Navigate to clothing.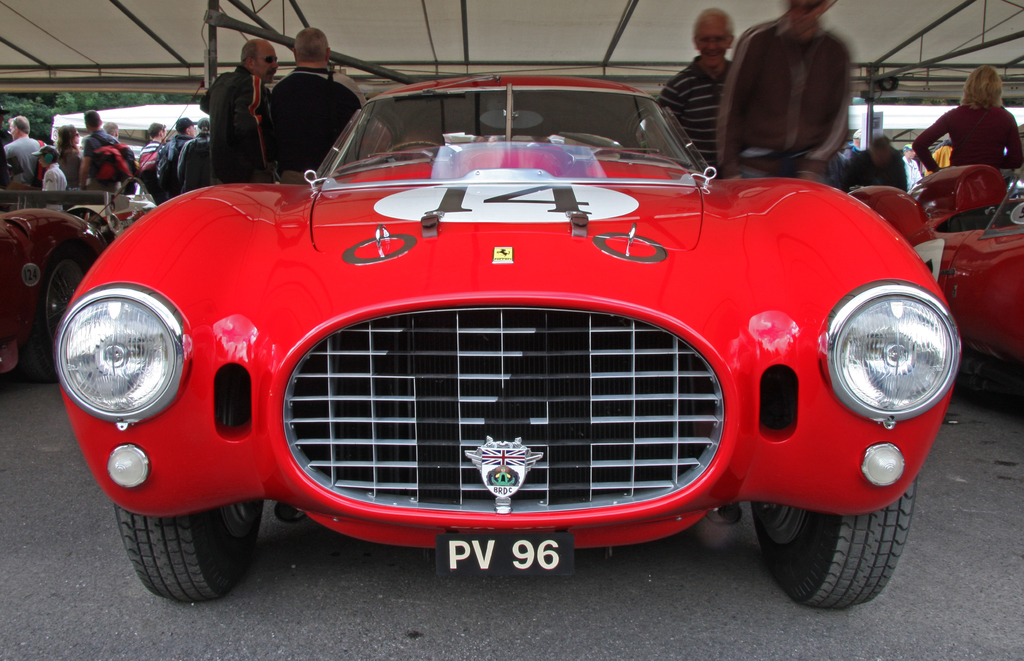
Navigation target: BBox(901, 152, 922, 193).
